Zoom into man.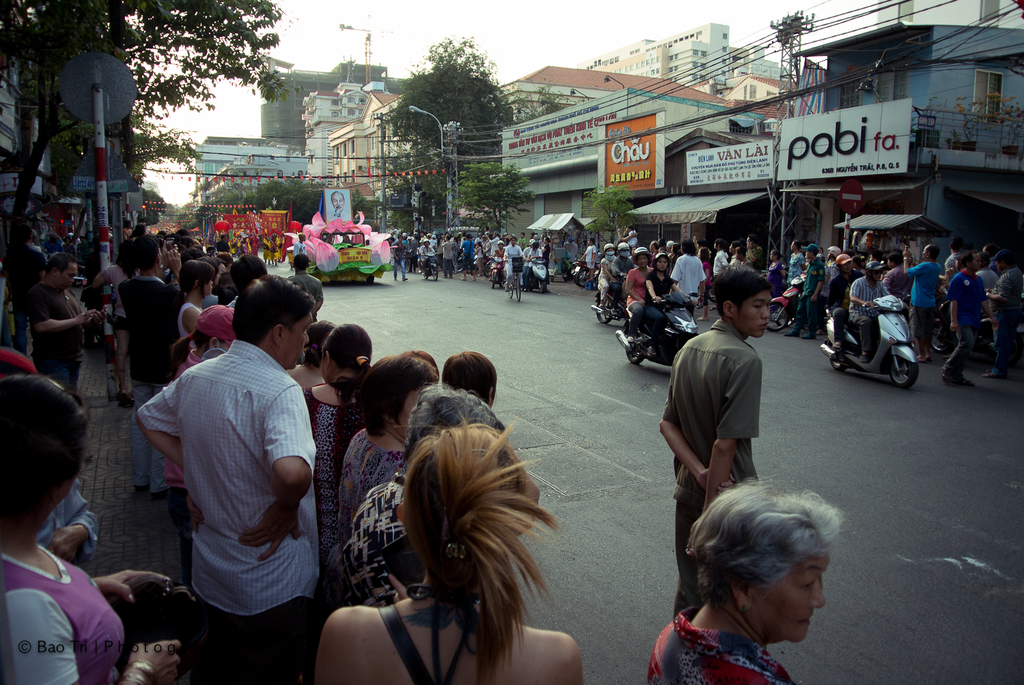
Zoom target: bbox(653, 265, 773, 621).
